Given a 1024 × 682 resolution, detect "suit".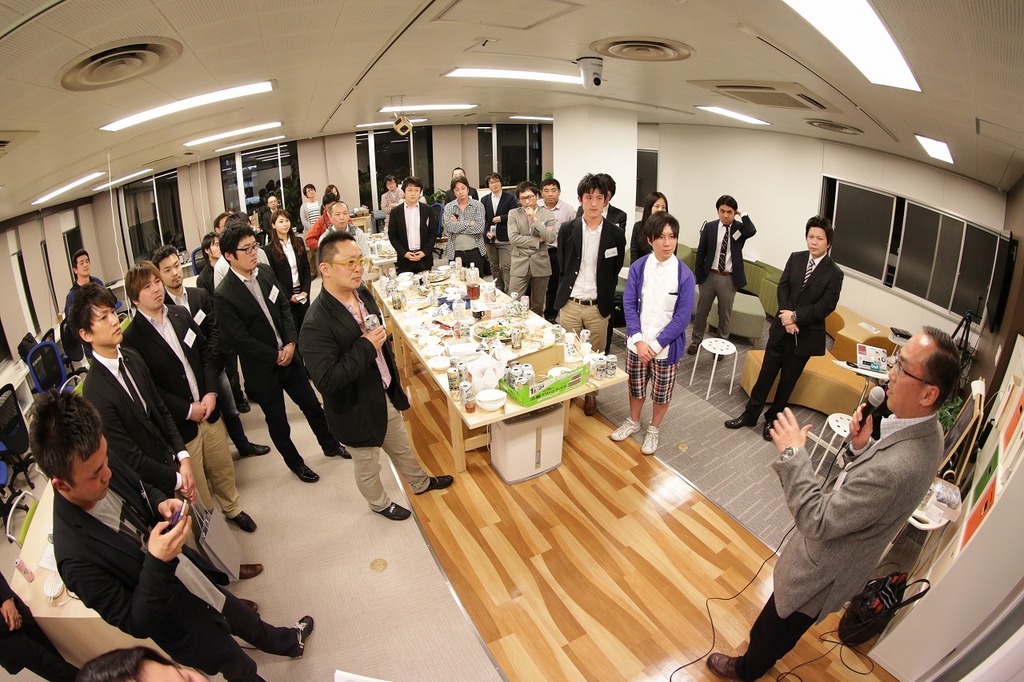
[56, 491, 274, 681].
